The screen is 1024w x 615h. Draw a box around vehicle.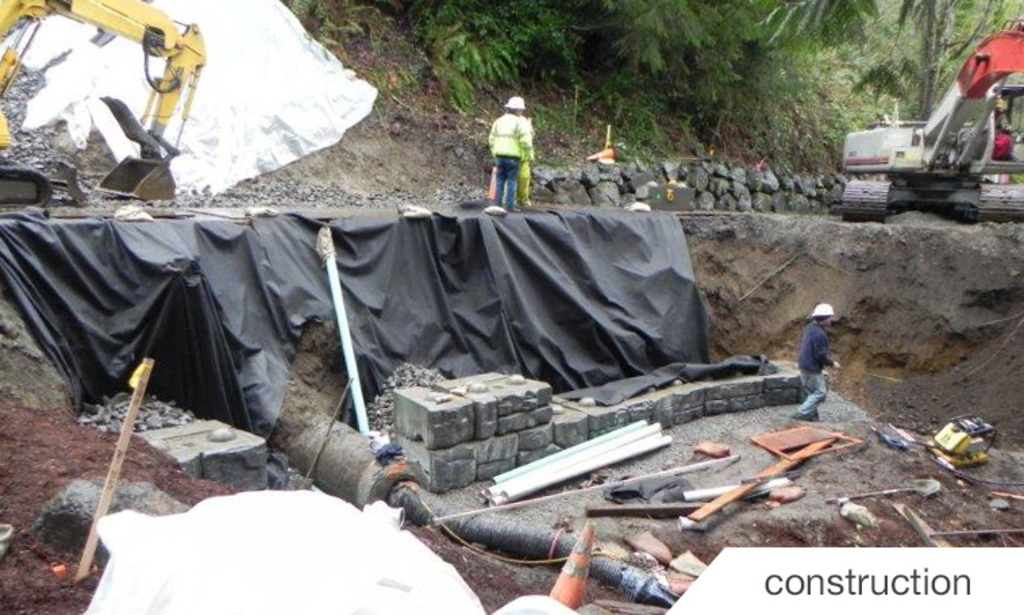
bbox=(848, 53, 1015, 212).
